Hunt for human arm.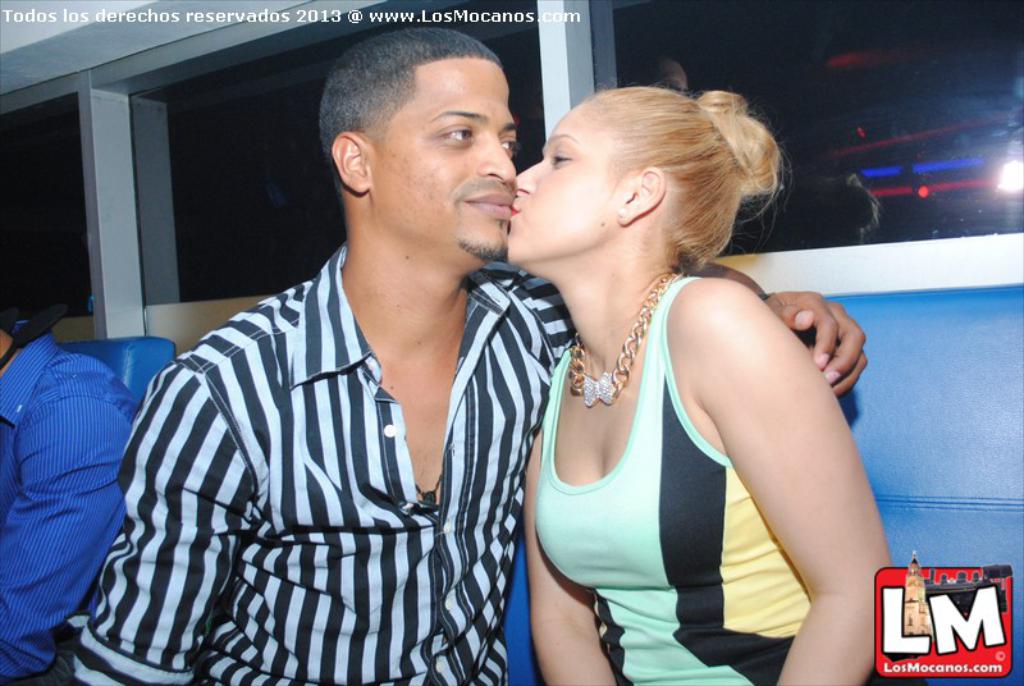
Hunted down at [left=539, top=429, right=620, bottom=685].
